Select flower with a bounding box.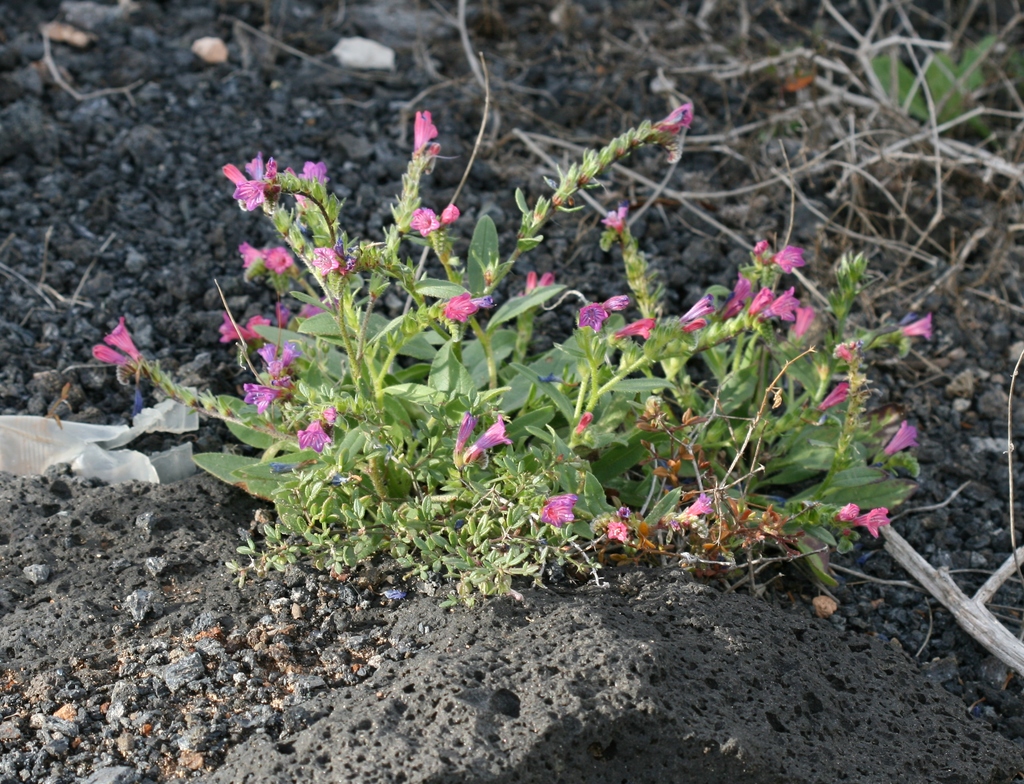
rect(897, 313, 935, 346).
